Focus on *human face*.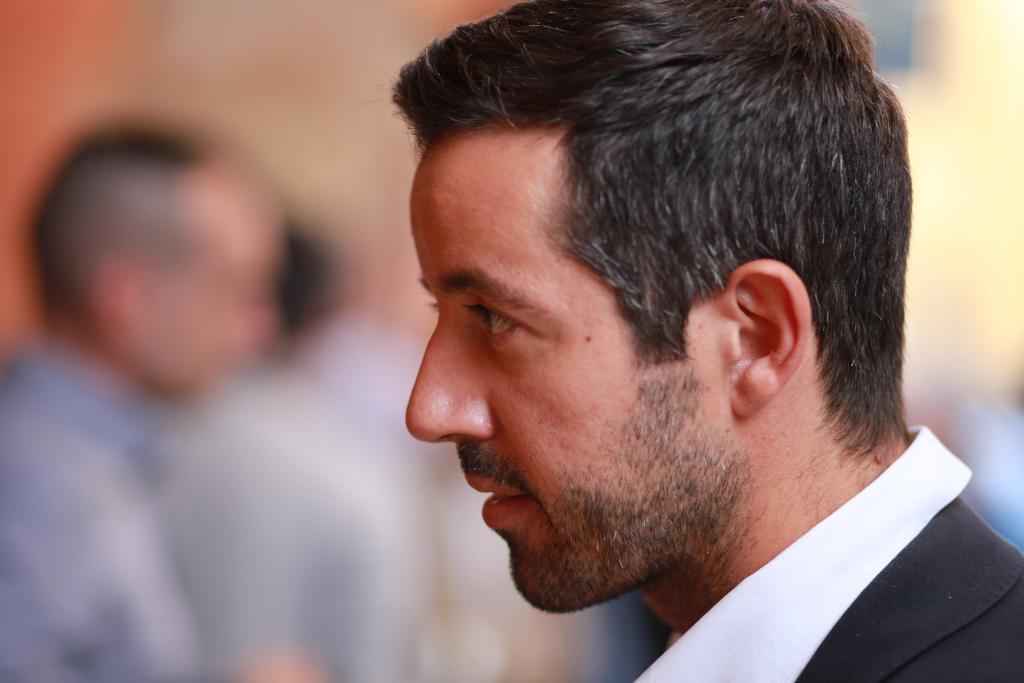
Focused at detection(403, 143, 720, 612).
